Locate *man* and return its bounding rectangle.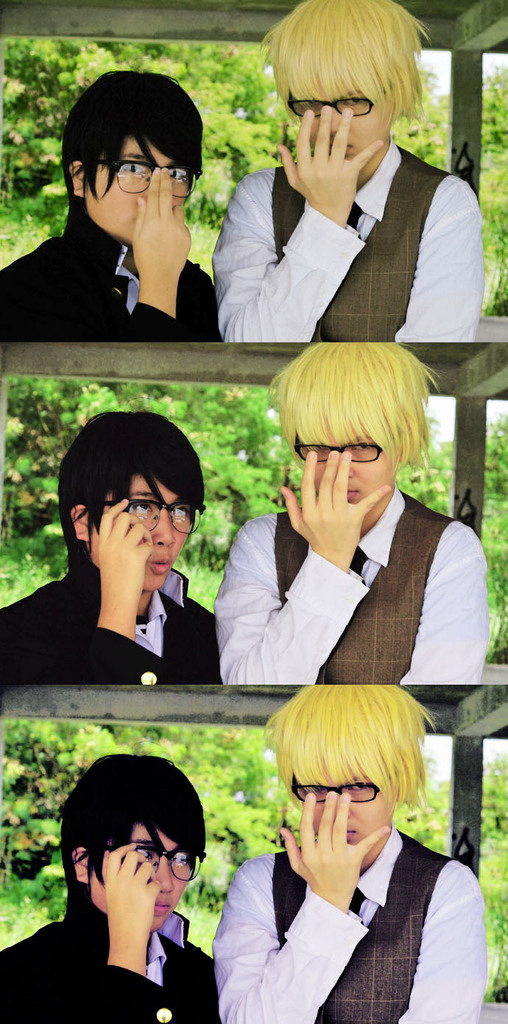
<bbox>0, 413, 224, 680</bbox>.
